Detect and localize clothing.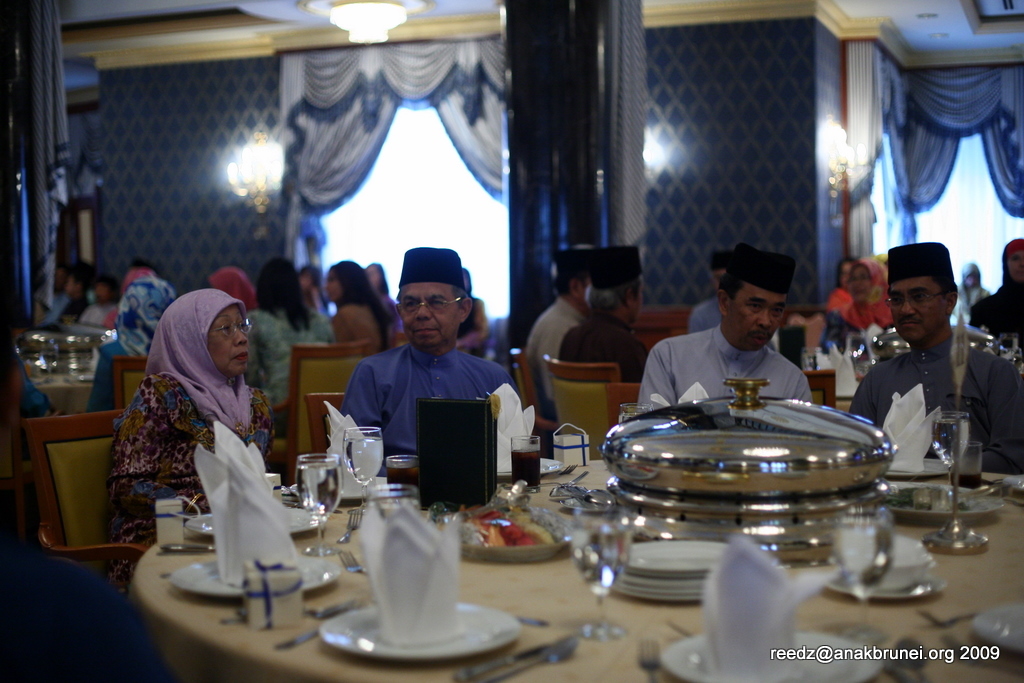
Localized at [844, 349, 1023, 467].
